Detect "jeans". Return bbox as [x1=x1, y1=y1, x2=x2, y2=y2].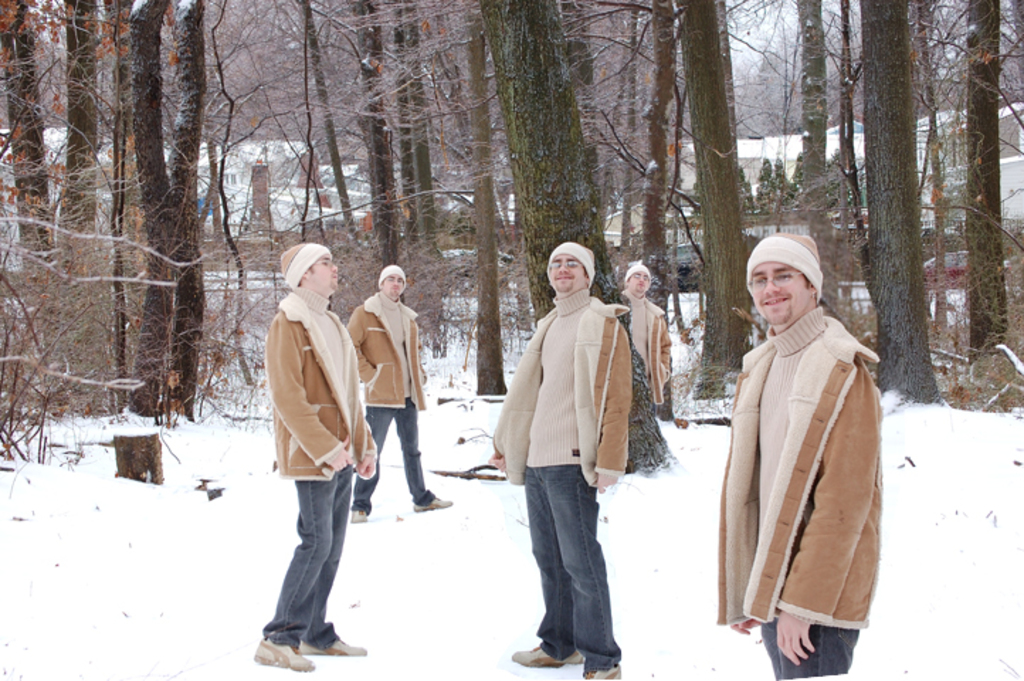
[x1=261, y1=470, x2=347, y2=637].
